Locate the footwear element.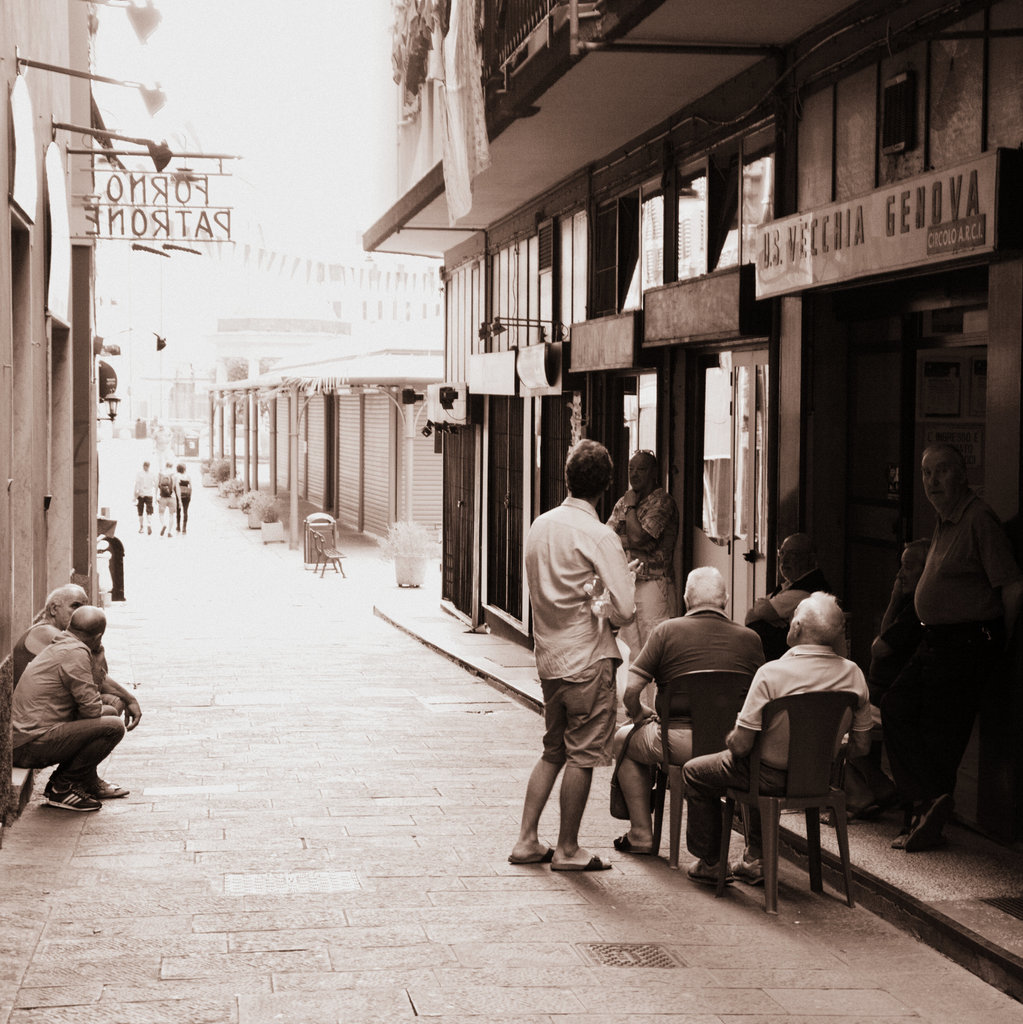
Element bbox: [72,767,124,801].
